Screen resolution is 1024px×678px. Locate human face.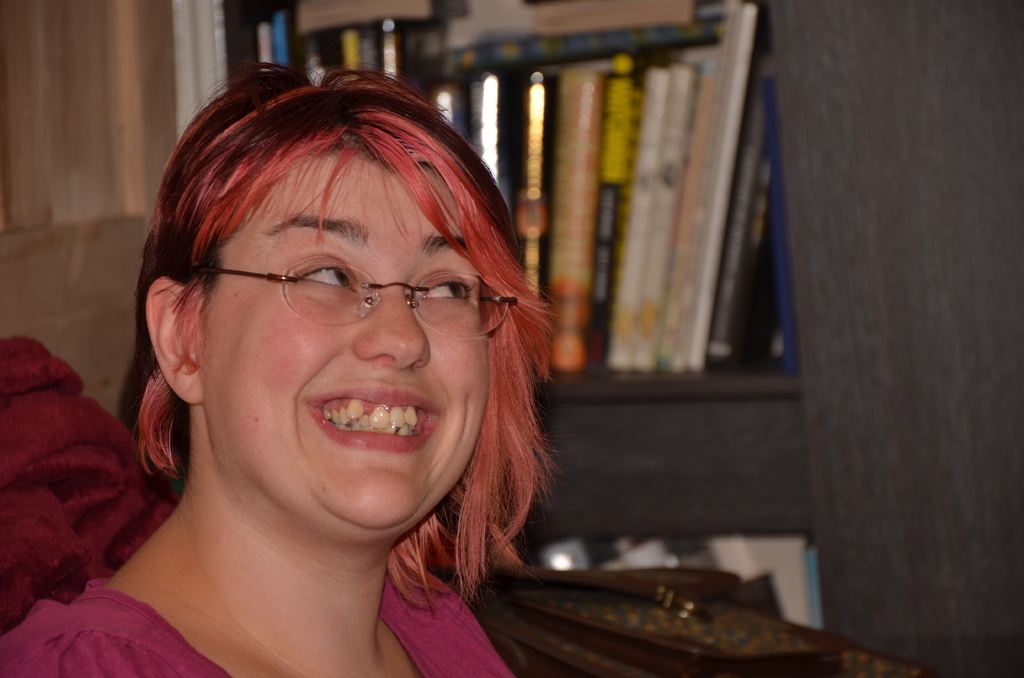
(191,135,492,561).
